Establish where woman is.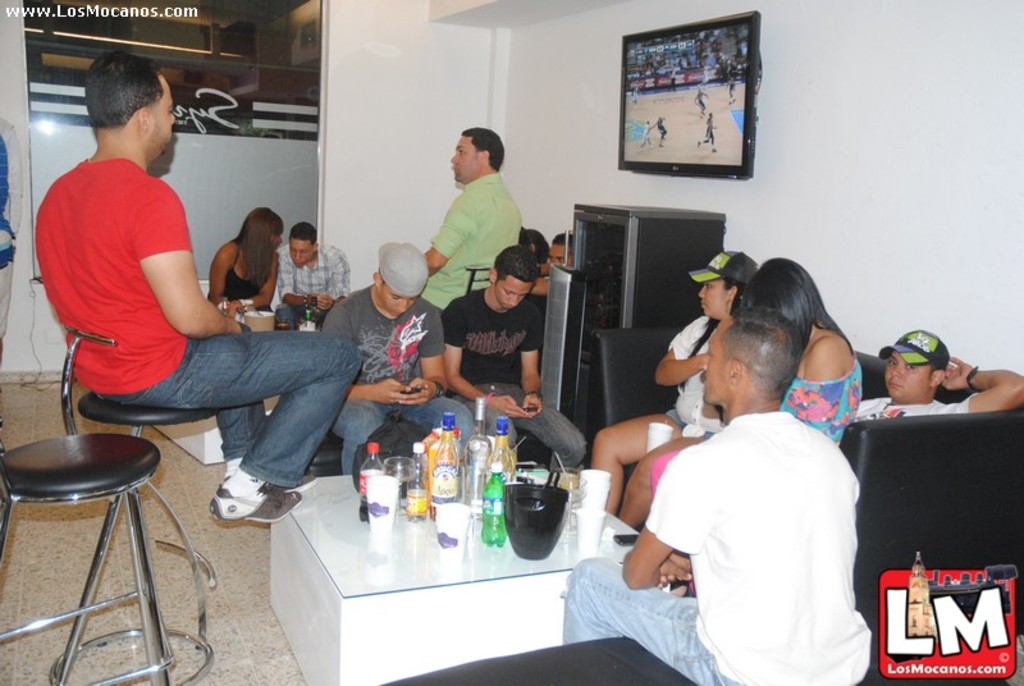
Established at x1=206 y1=209 x2=282 y2=310.
